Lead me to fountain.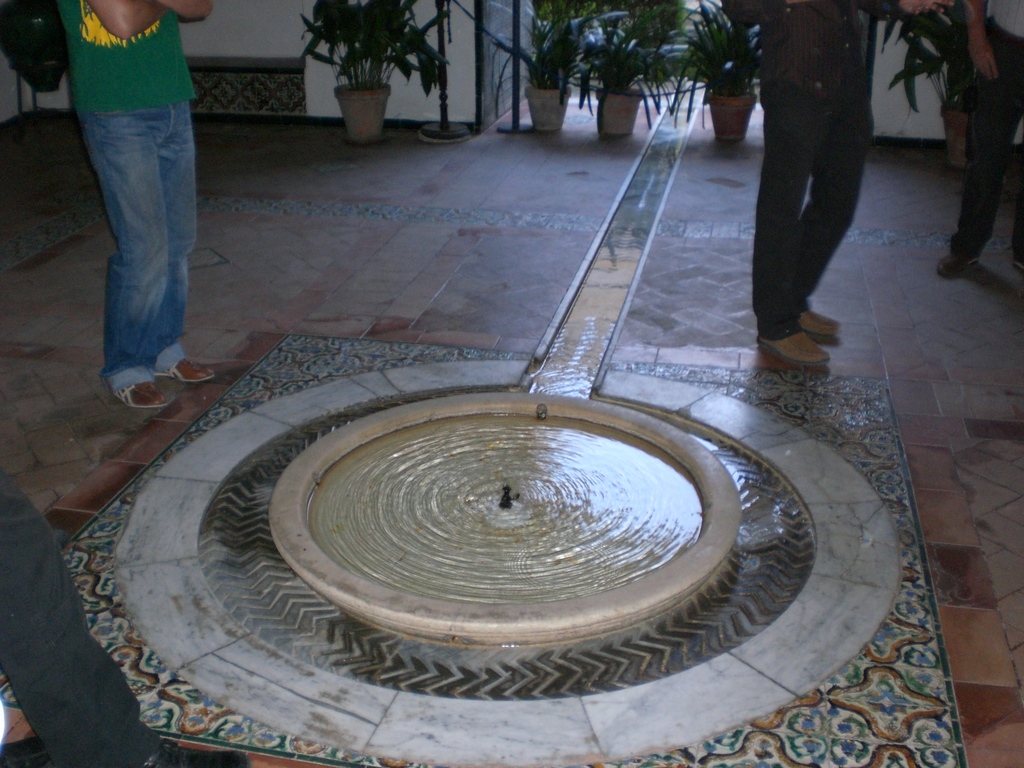
Lead to bbox=(187, 86, 821, 707).
